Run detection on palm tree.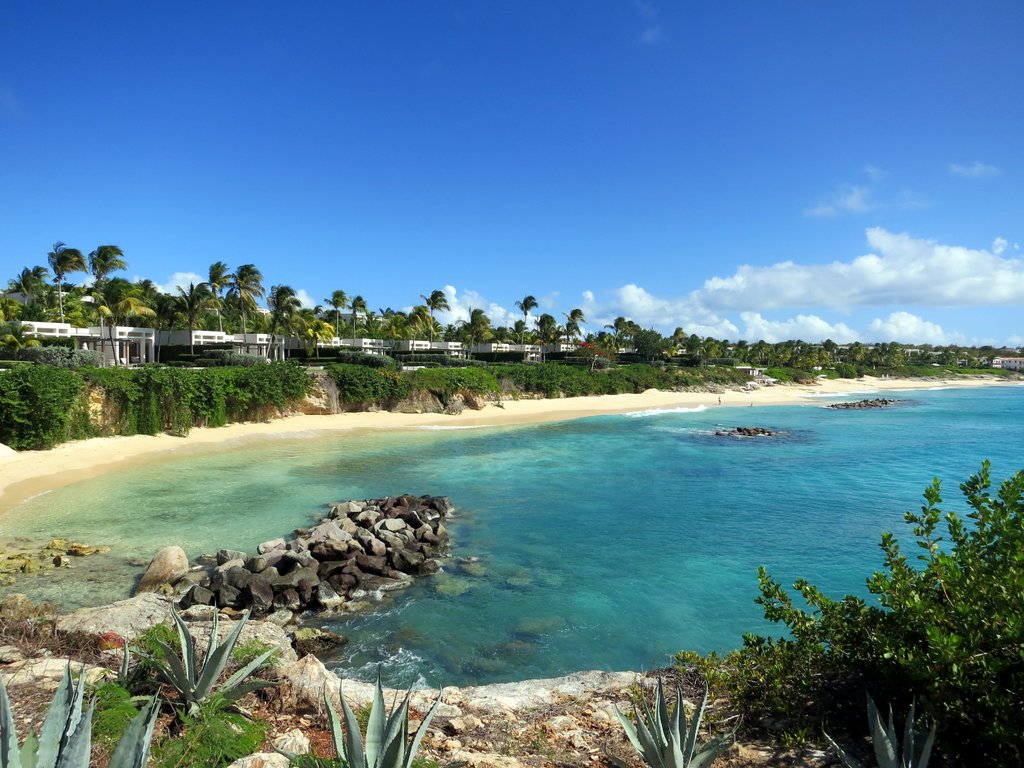
Result: <bbox>602, 312, 634, 352</bbox>.
